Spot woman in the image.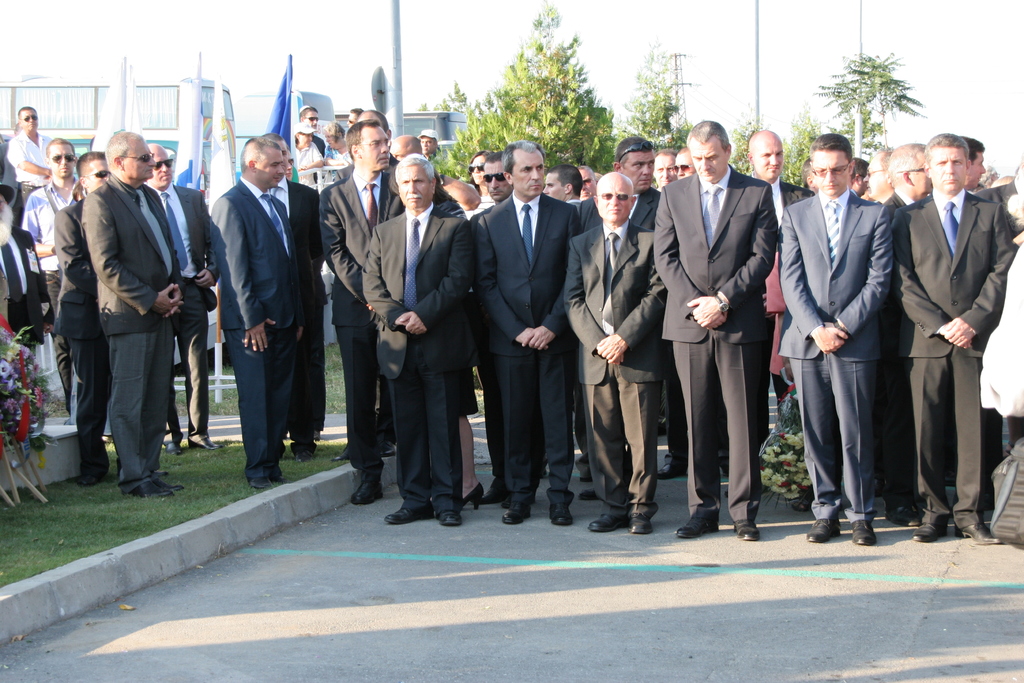
woman found at [x1=319, y1=117, x2=354, y2=186].
